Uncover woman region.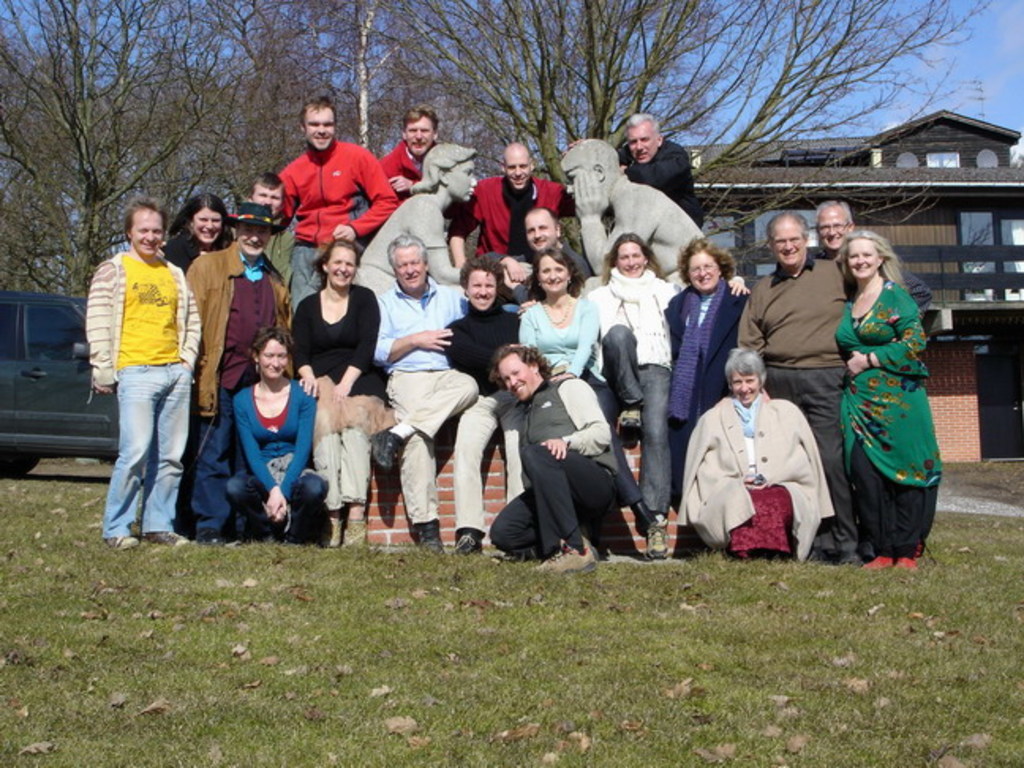
Uncovered: {"x1": 831, "y1": 229, "x2": 947, "y2": 572}.
